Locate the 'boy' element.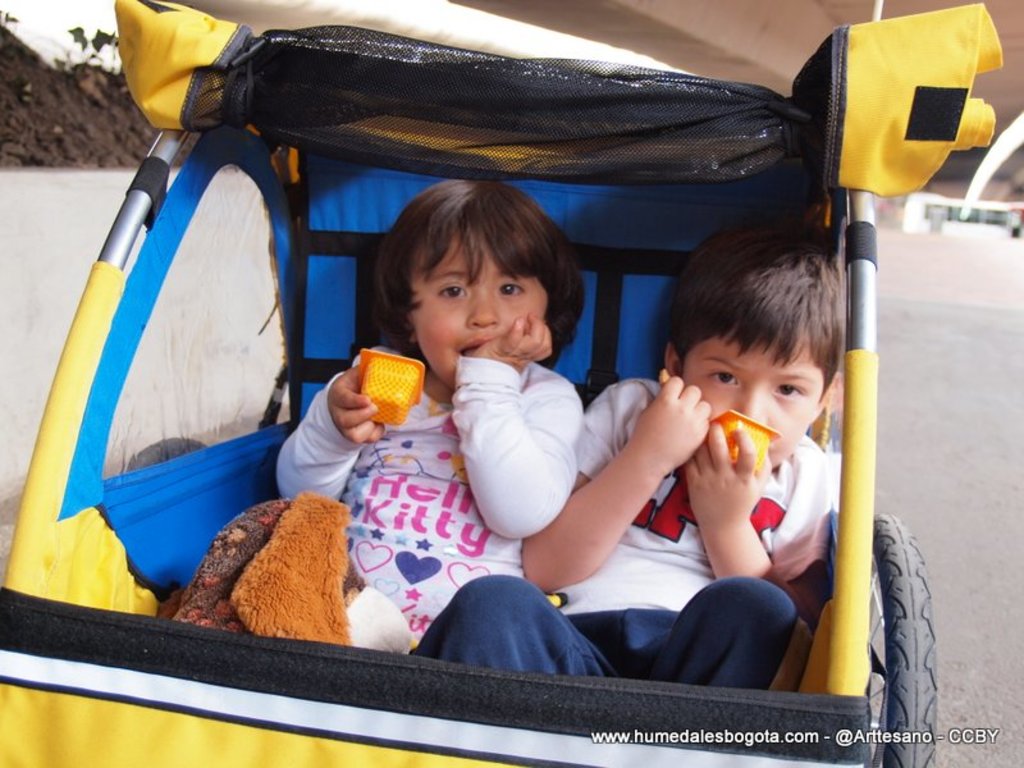
Element bbox: pyautogui.locateOnScreen(417, 220, 832, 696).
